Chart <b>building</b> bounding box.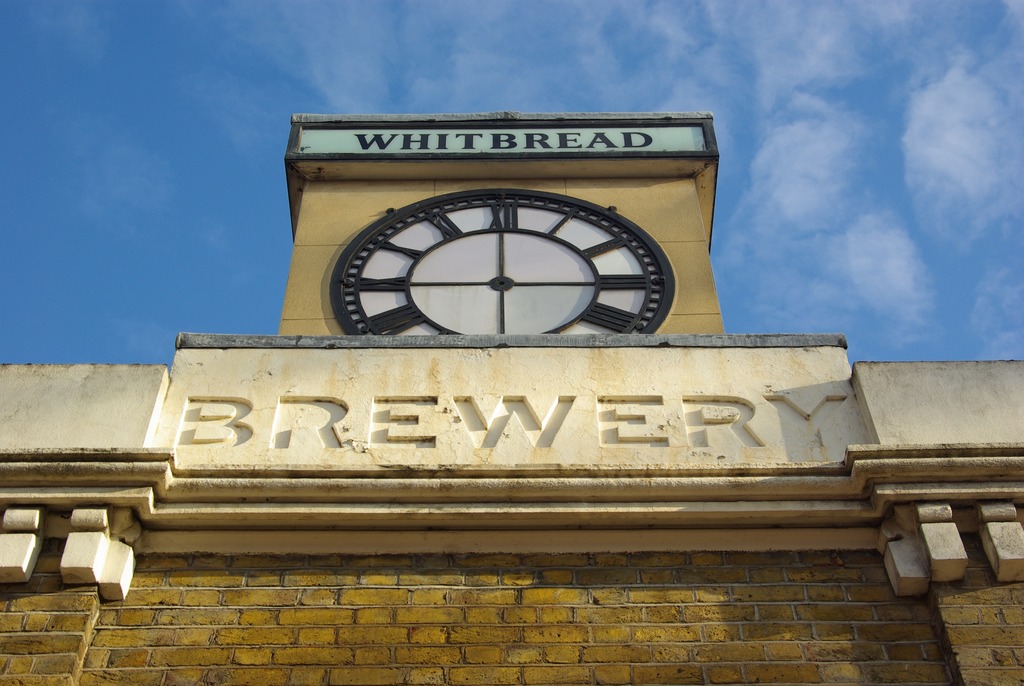
Charted: region(0, 110, 1023, 685).
